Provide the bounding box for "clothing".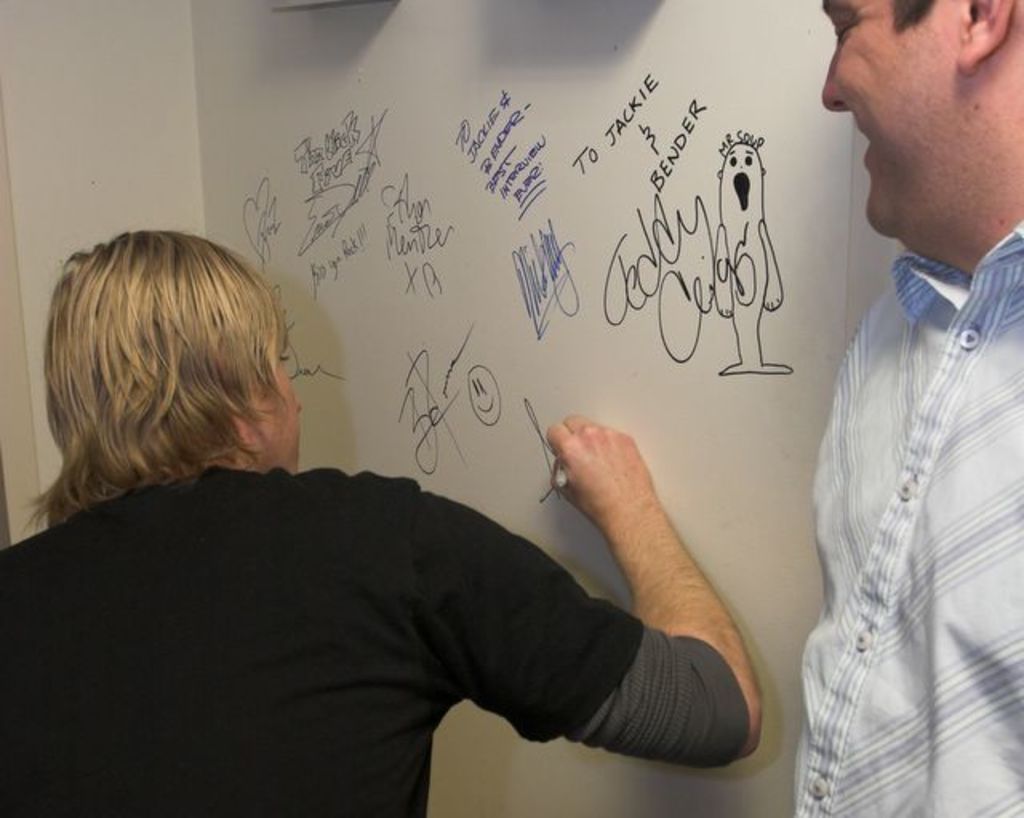
{"left": 0, "top": 463, "right": 749, "bottom": 816}.
